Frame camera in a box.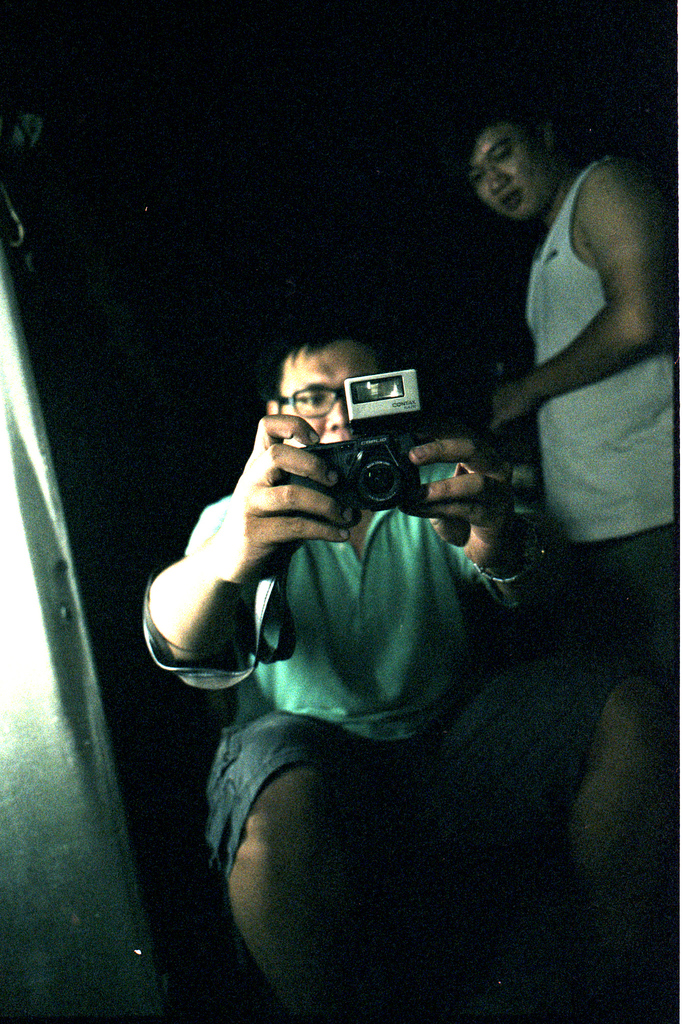
pyautogui.locateOnScreen(285, 356, 422, 510).
